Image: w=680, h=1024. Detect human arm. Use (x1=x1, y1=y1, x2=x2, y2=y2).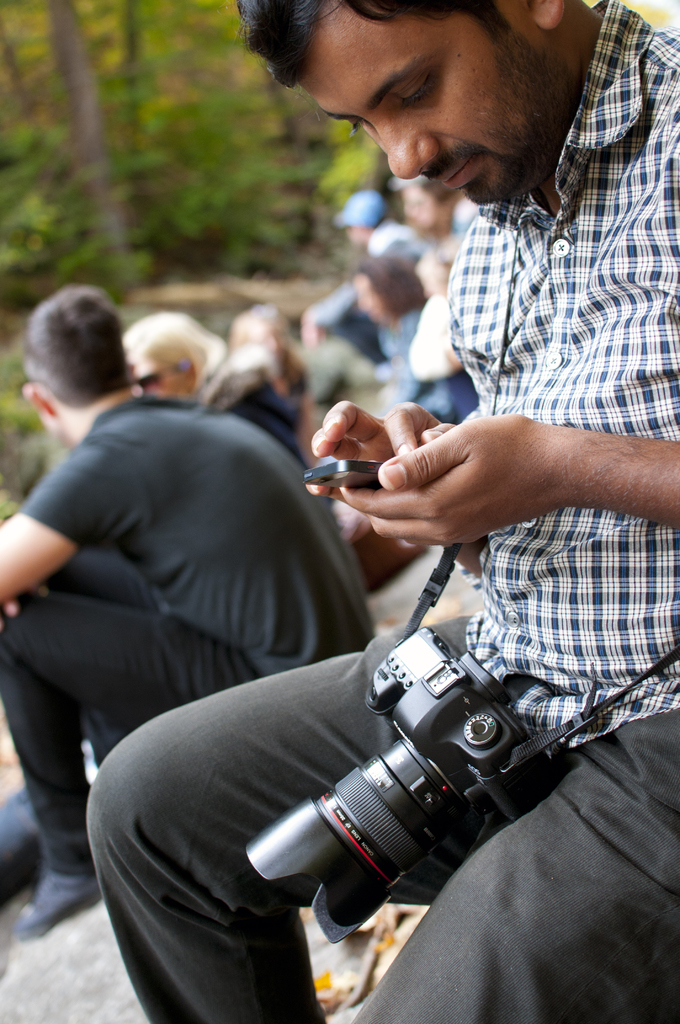
(x1=337, y1=410, x2=679, y2=546).
